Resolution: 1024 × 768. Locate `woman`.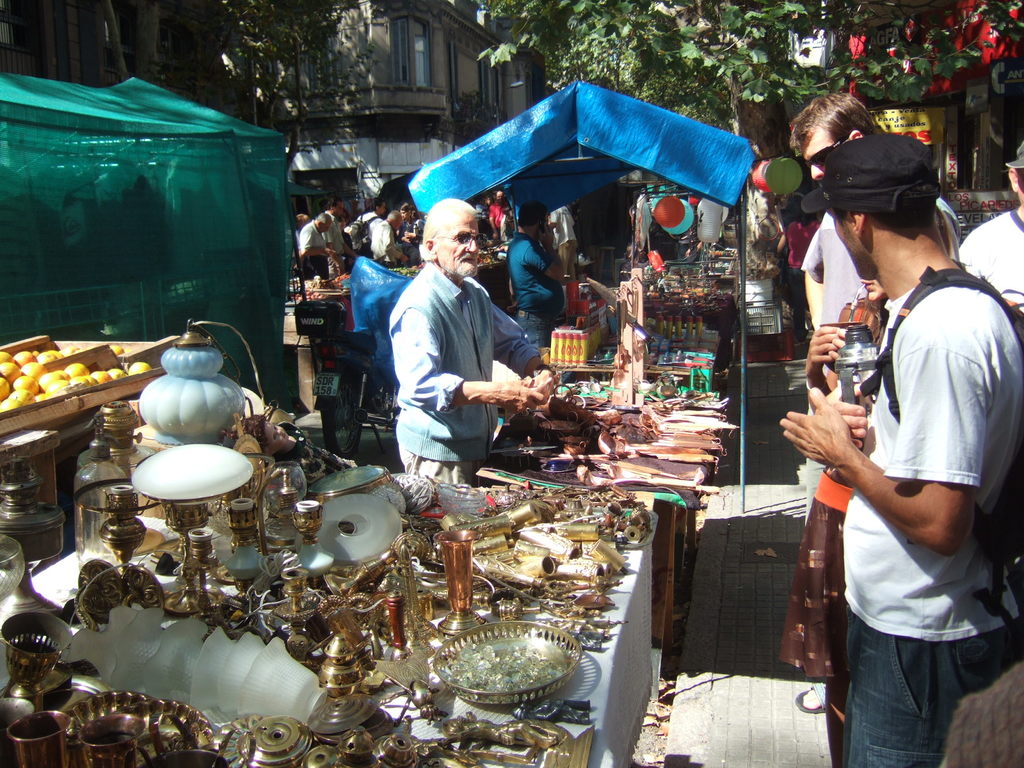
[left=777, top=205, right=961, bottom=708].
